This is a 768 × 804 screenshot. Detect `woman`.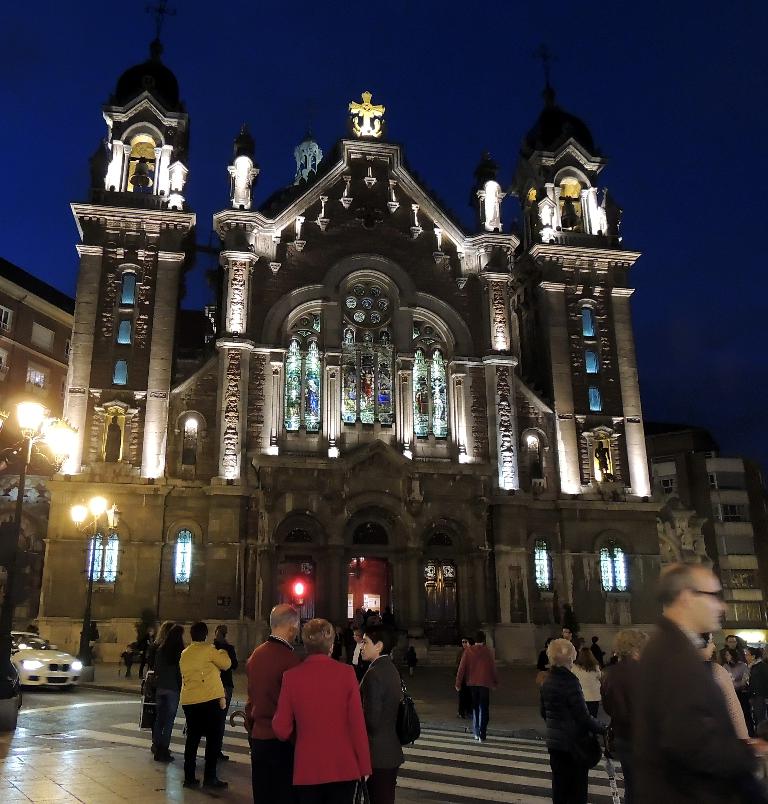
select_region(571, 649, 607, 722).
